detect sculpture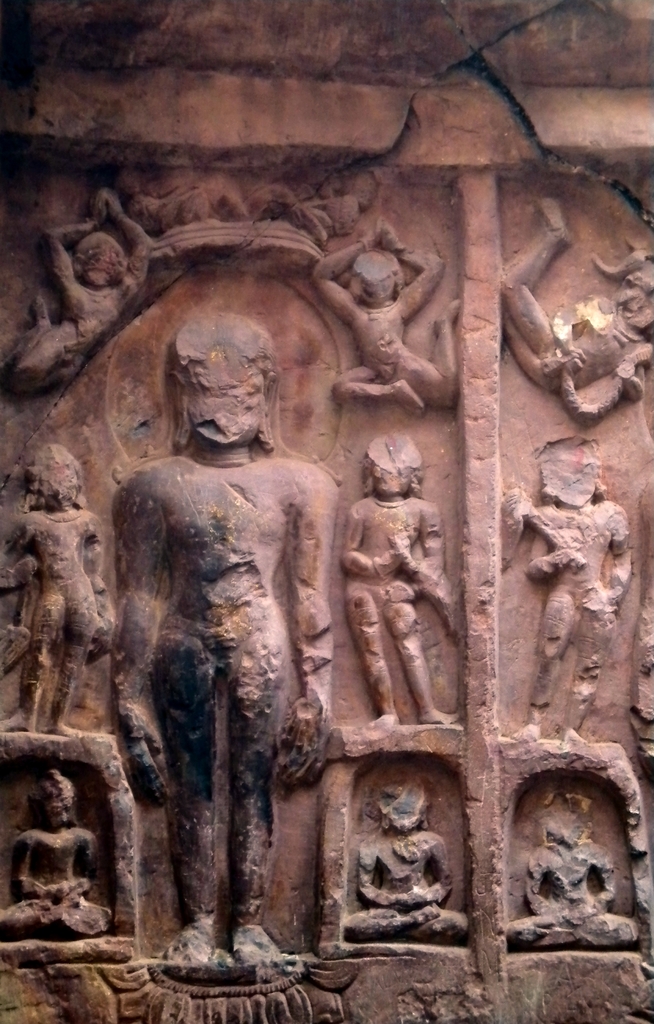
l=256, t=182, r=370, b=261
